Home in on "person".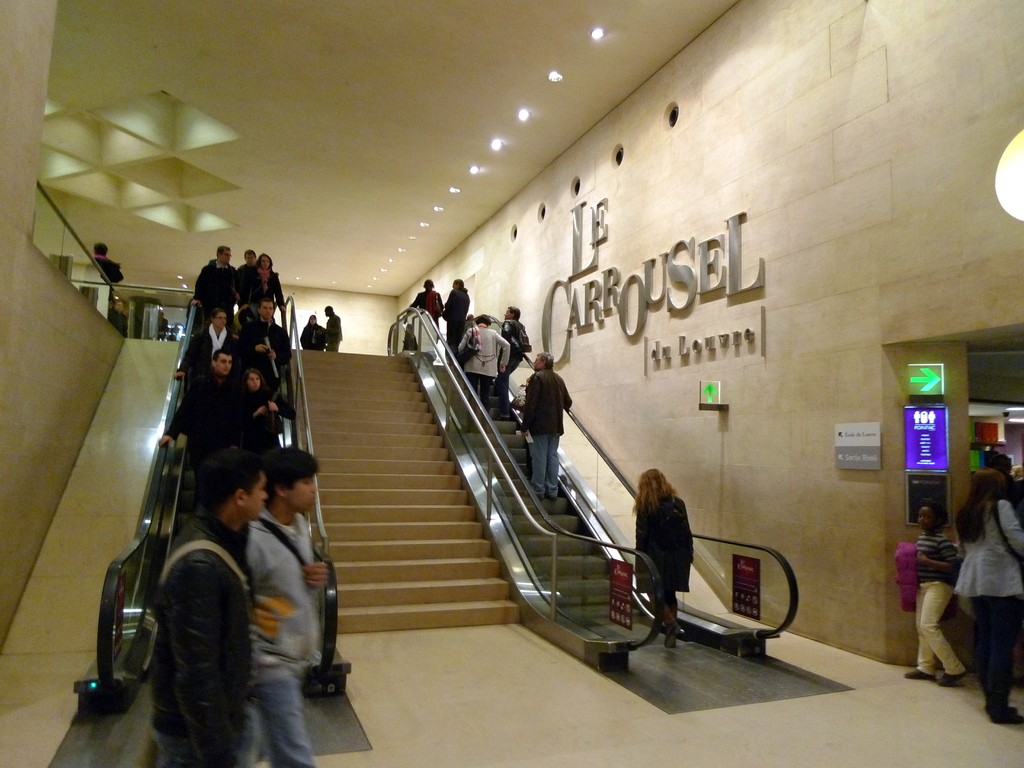
Homed in at select_region(396, 320, 419, 348).
